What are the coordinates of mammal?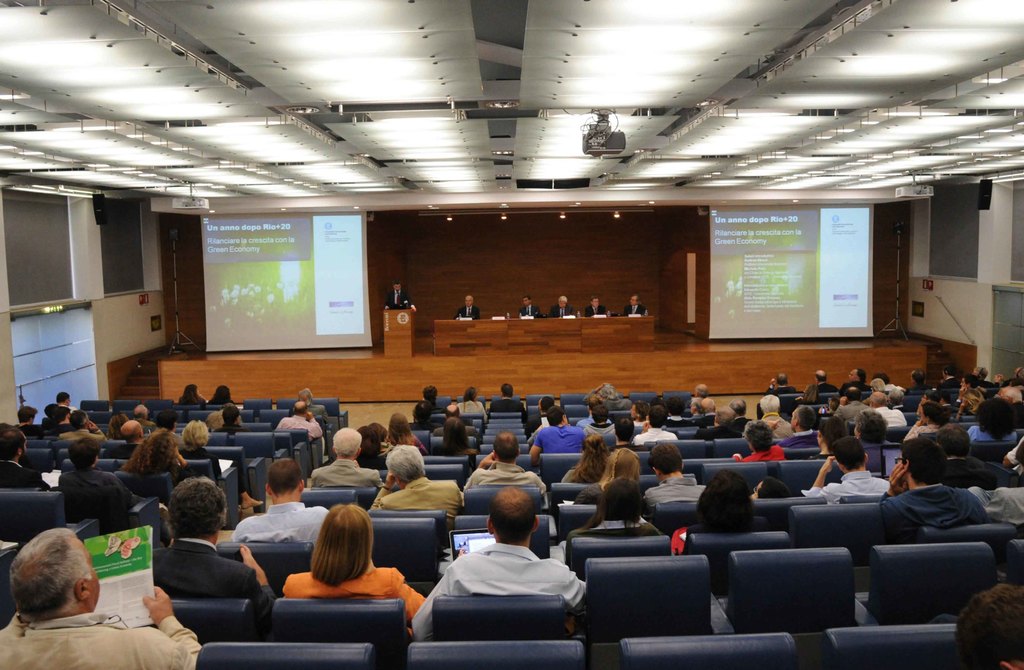
{"left": 413, "top": 484, "right": 582, "bottom": 629}.
